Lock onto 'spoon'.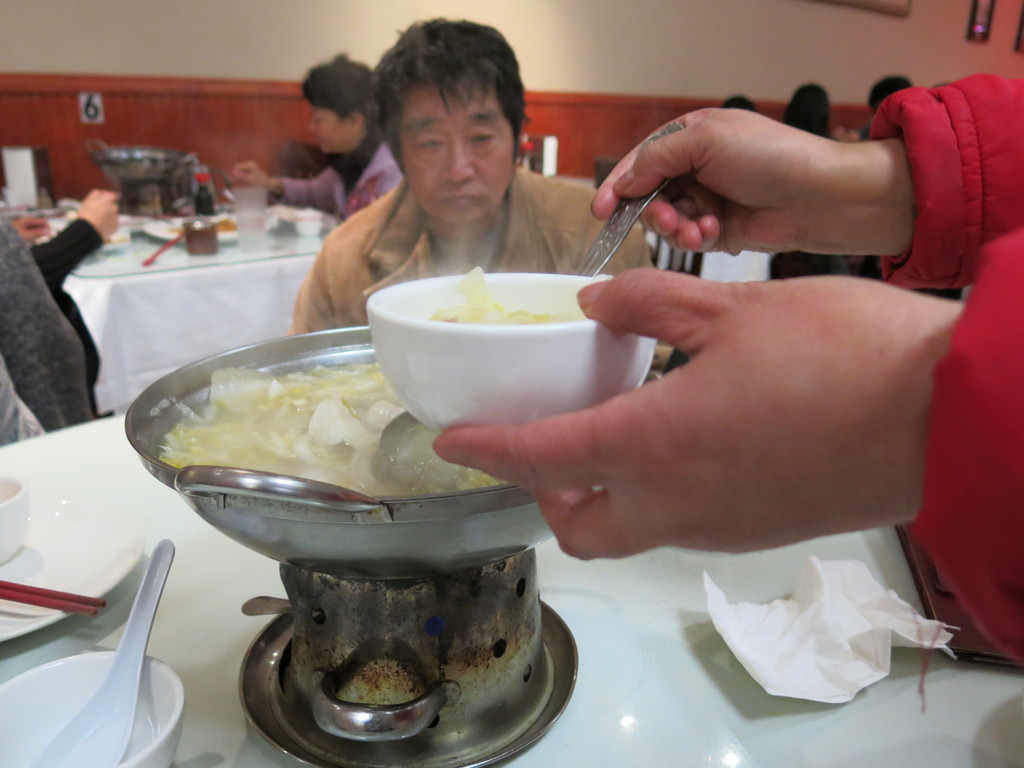
Locked: box(379, 176, 669, 440).
